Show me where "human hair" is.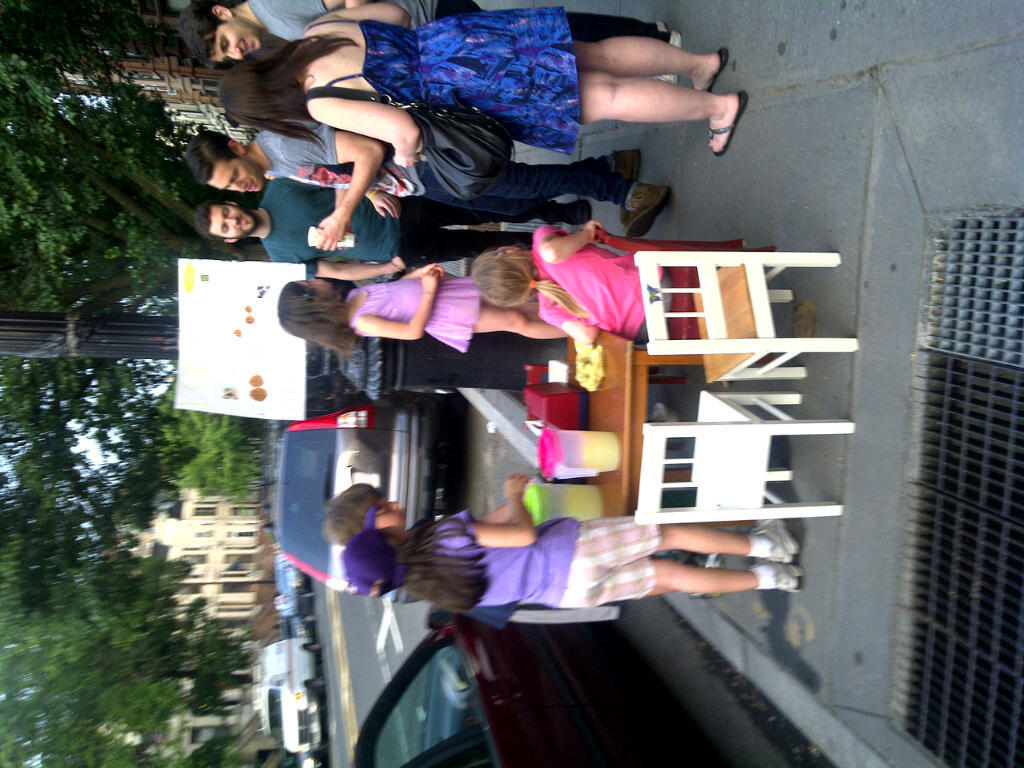
"human hair" is at {"left": 173, "top": 0, "right": 229, "bottom": 73}.
